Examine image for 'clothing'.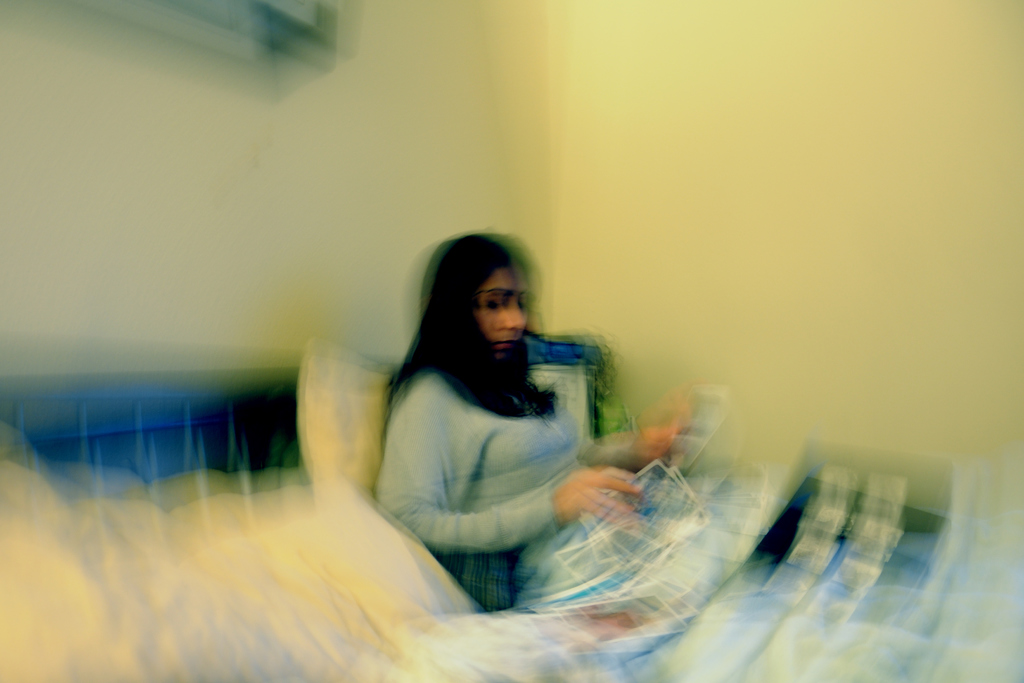
Examination result: x1=376 y1=299 x2=629 y2=567.
